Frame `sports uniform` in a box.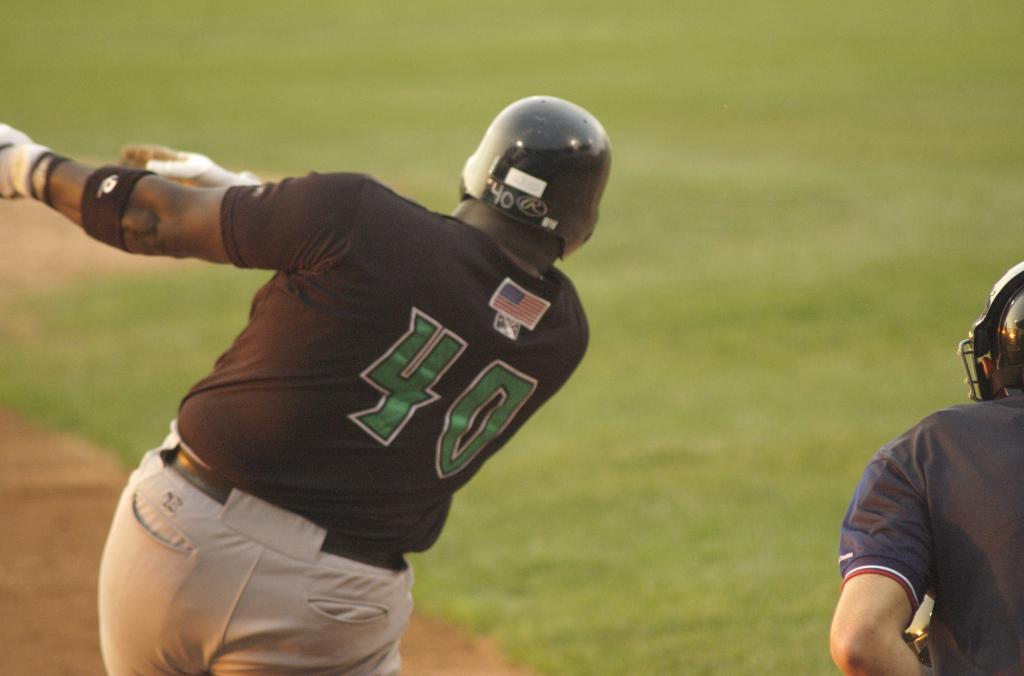
l=62, t=58, r=637, b=662.
